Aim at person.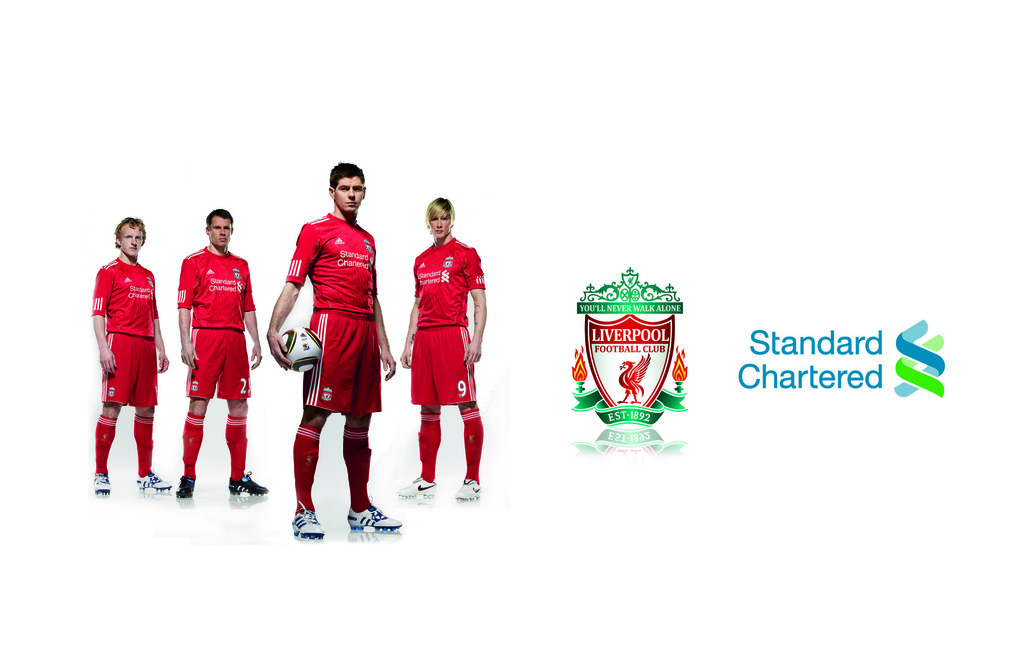
Aimed at (183,218,269,495).
